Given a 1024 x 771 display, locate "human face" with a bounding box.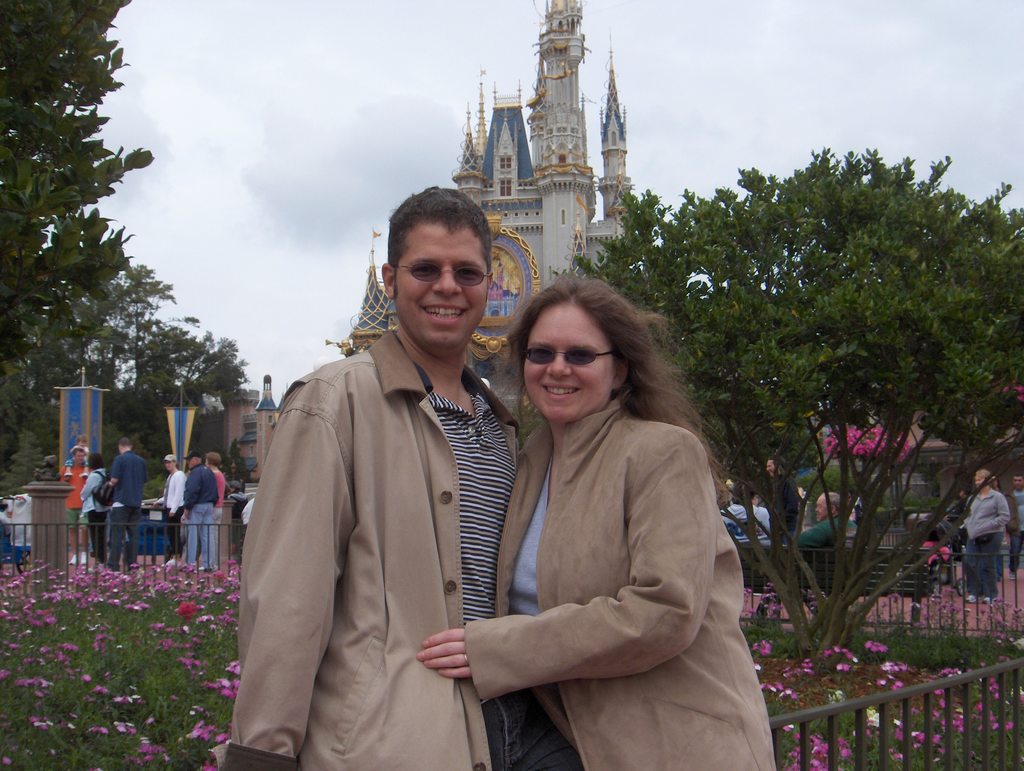
Located: box(184, 458, 195, 471).
